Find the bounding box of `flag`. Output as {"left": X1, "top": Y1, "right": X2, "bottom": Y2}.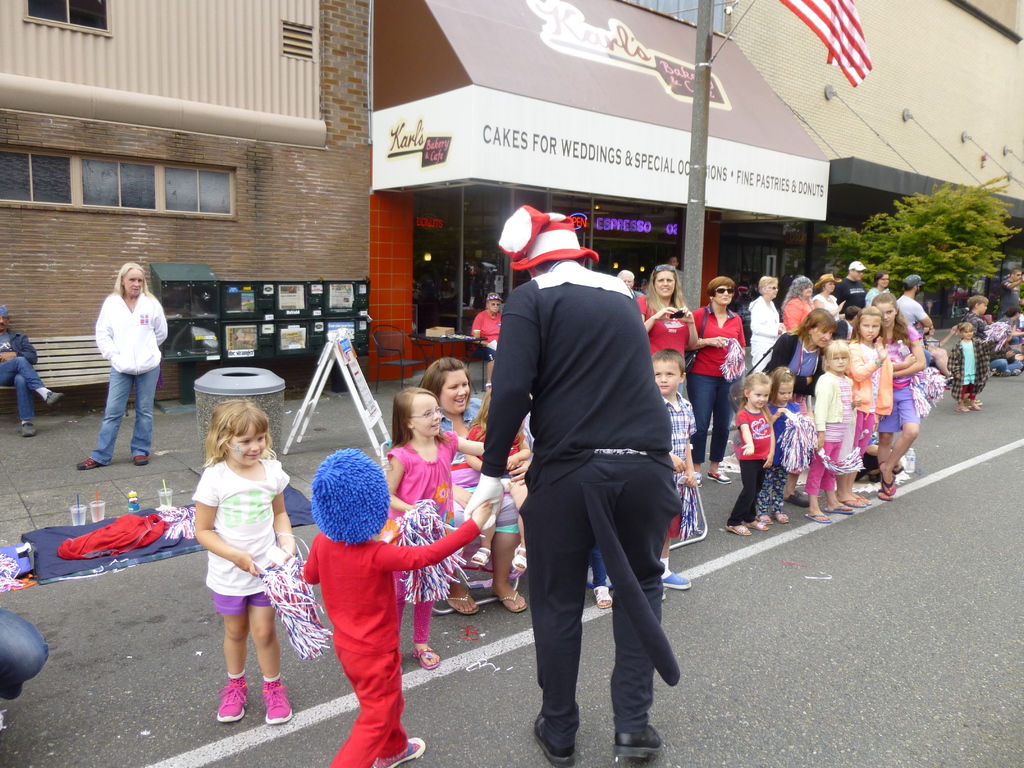
{"left": 784, "top": 0, "right": 872, "bottom": 84}.
